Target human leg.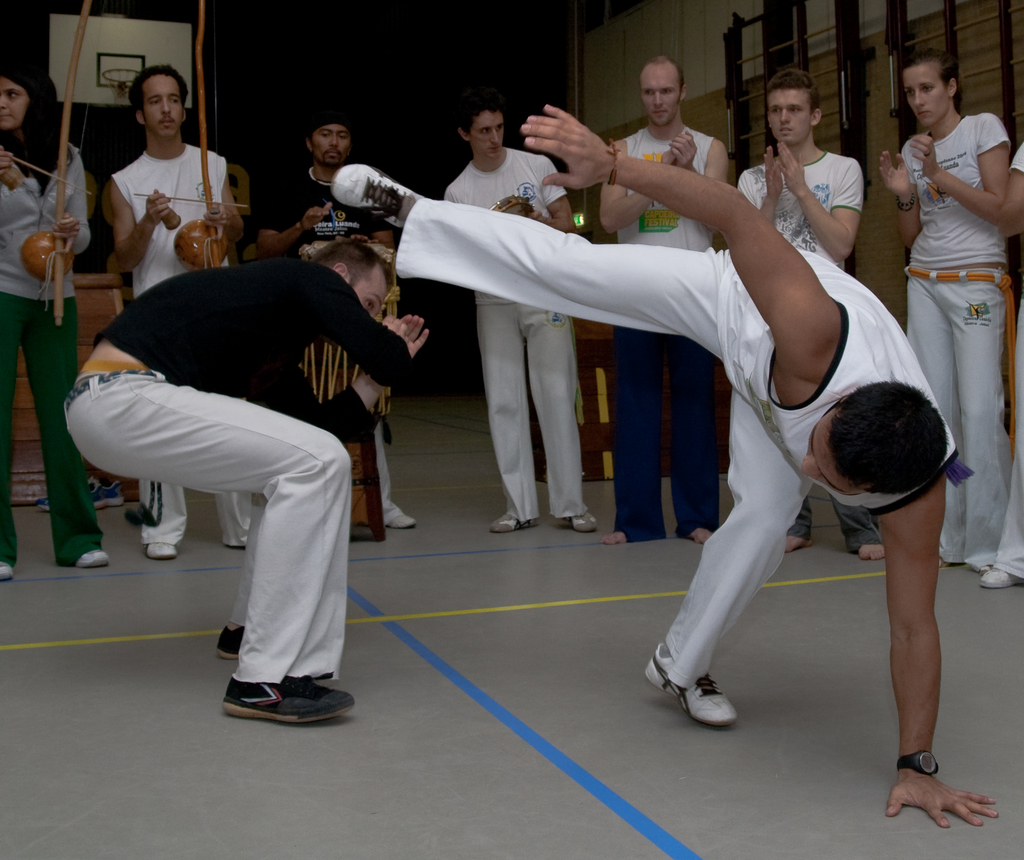
Target region: (x1=609, y1=323, x2=652, y2=542).
